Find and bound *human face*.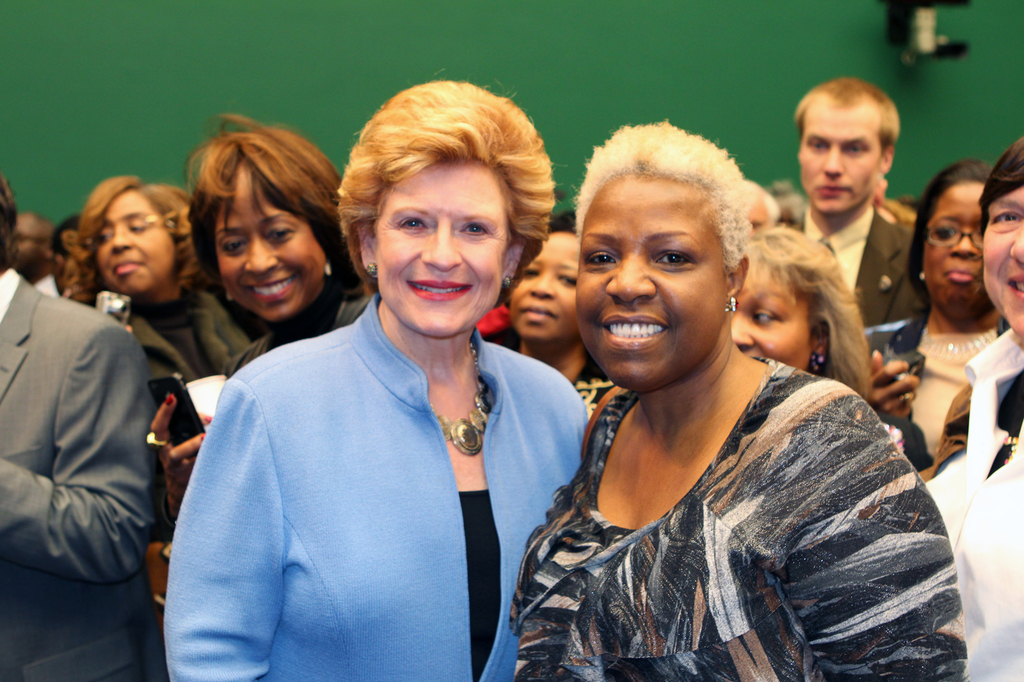
Bound: locate(209, 170, 328, 326).
